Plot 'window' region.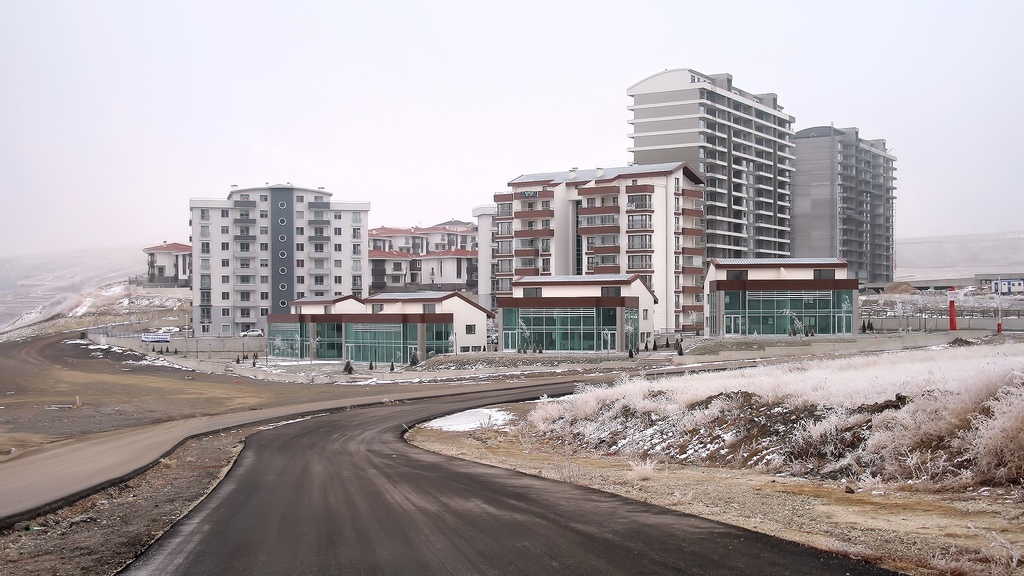
Plotted at bbox=[204, 308, 211, 321].
